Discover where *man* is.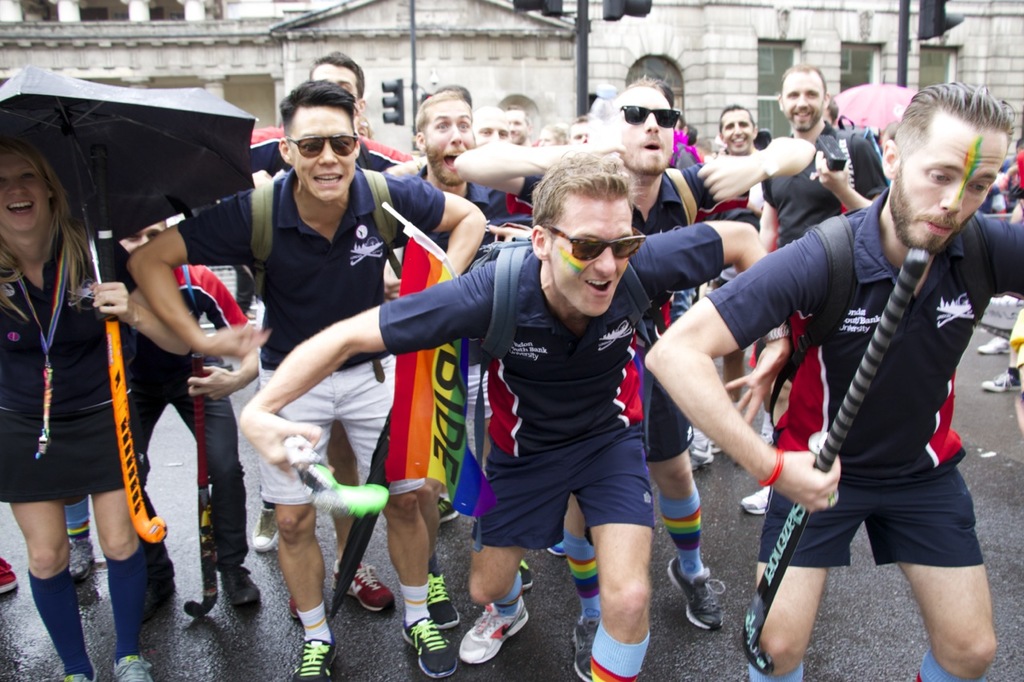
Discovered at <region>123, 67, 495, 681</region>.
